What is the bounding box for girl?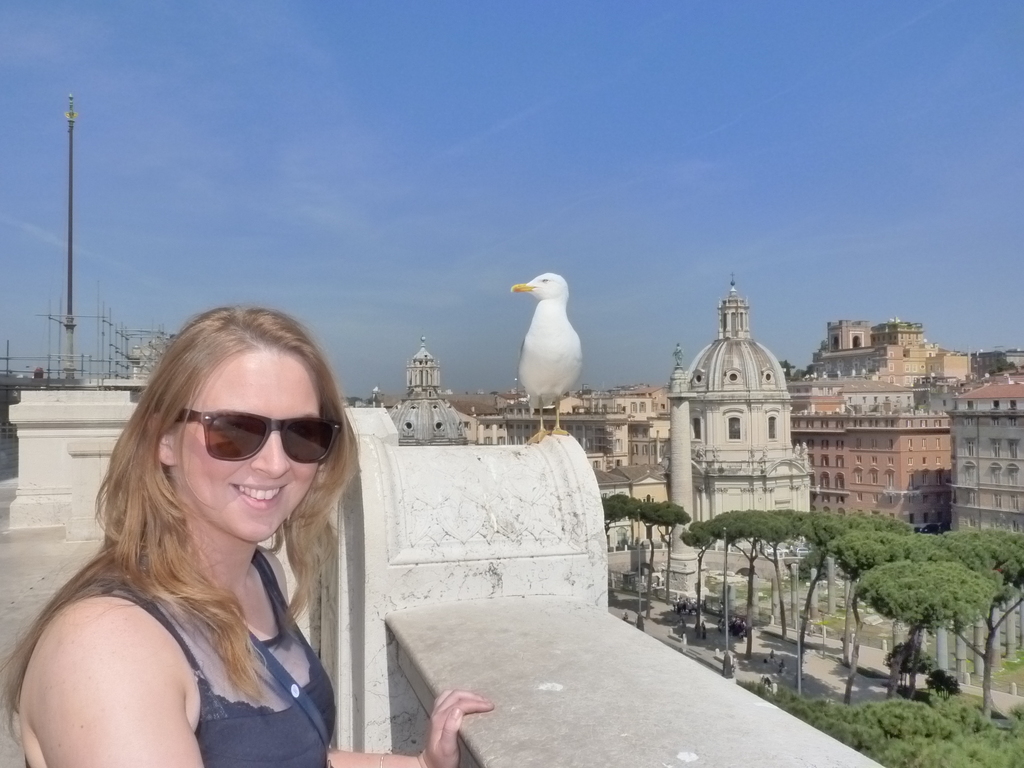
detection(0, 296, 493, 767).
